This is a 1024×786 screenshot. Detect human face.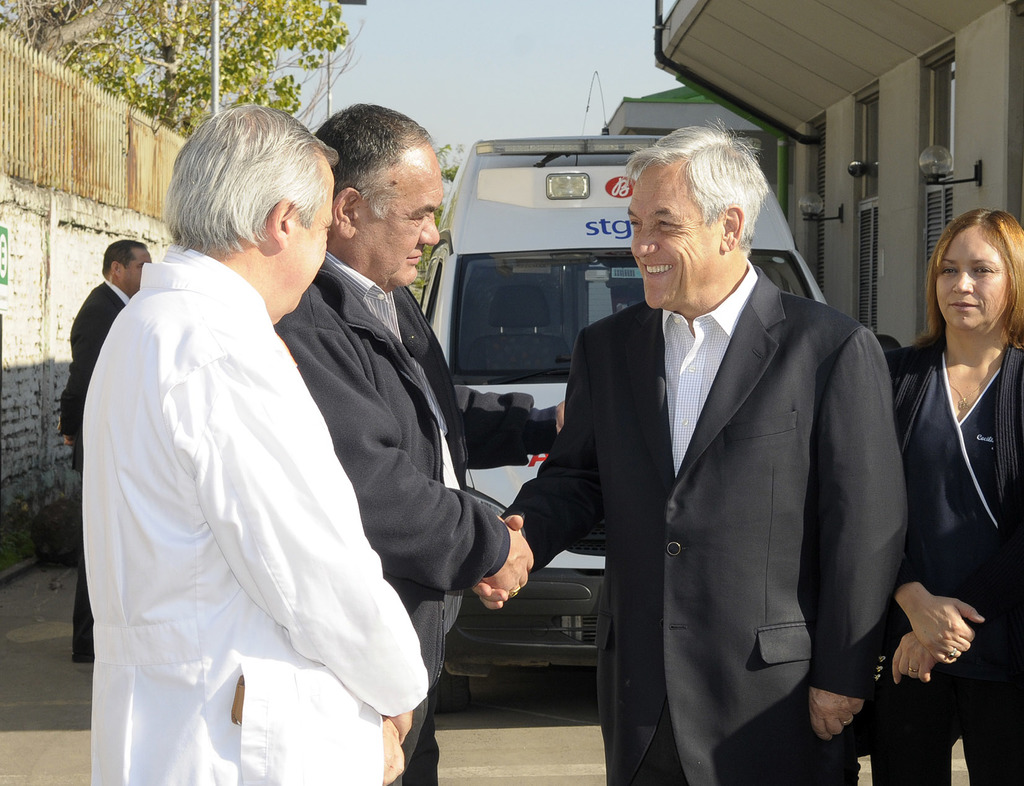
348,142,440,292.
